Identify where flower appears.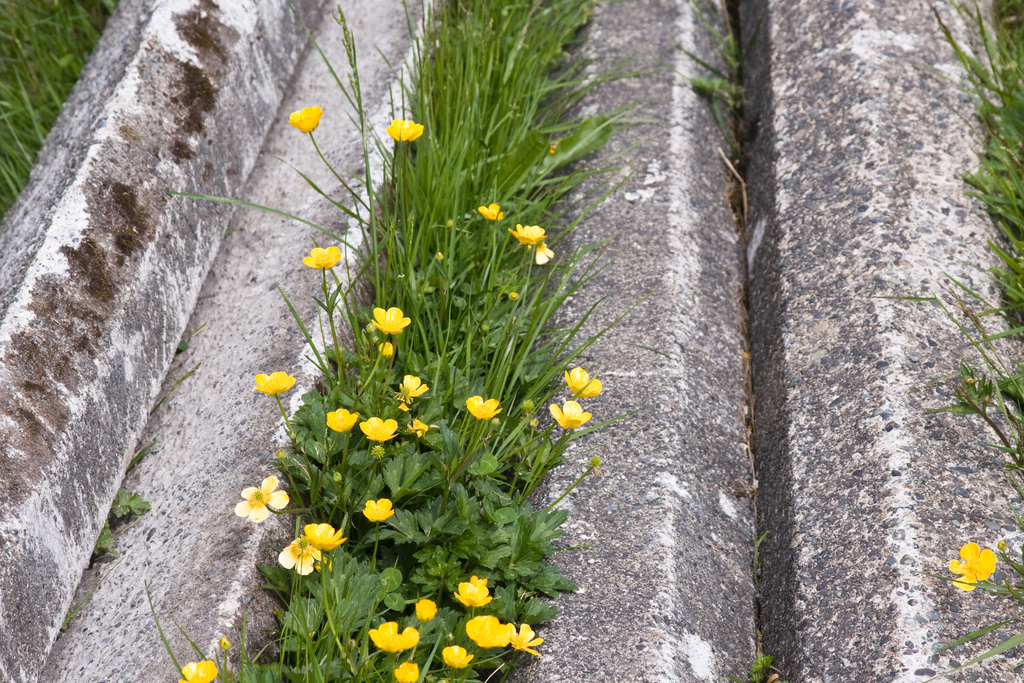
Appears at crop(178, 657, 215, 682).
